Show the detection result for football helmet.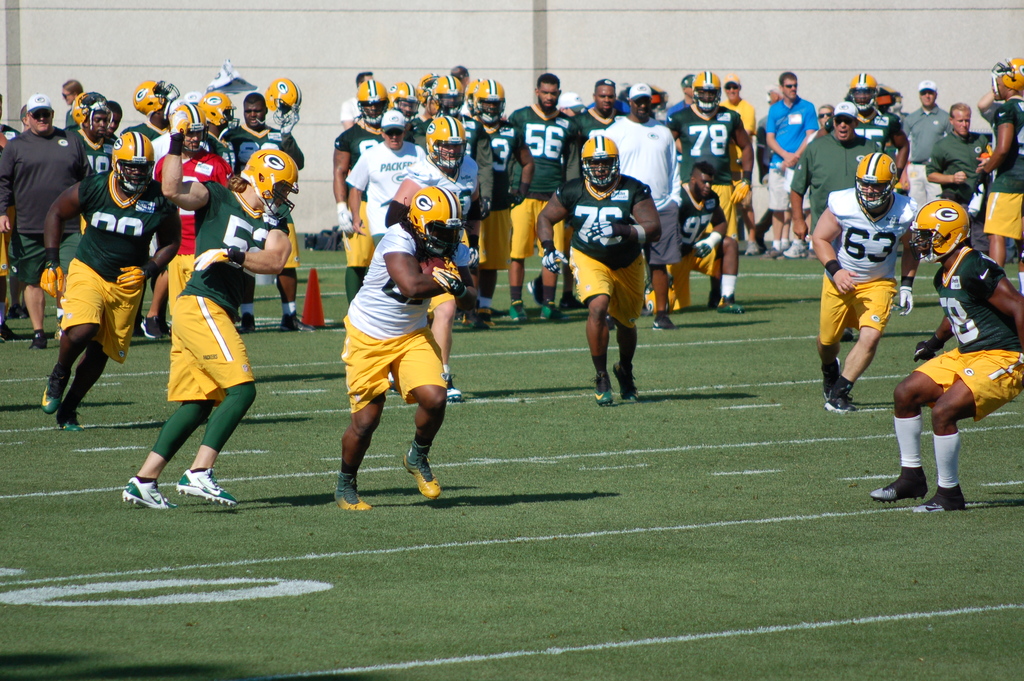
<bbox>905, 195, 970, 261</bbox>.
